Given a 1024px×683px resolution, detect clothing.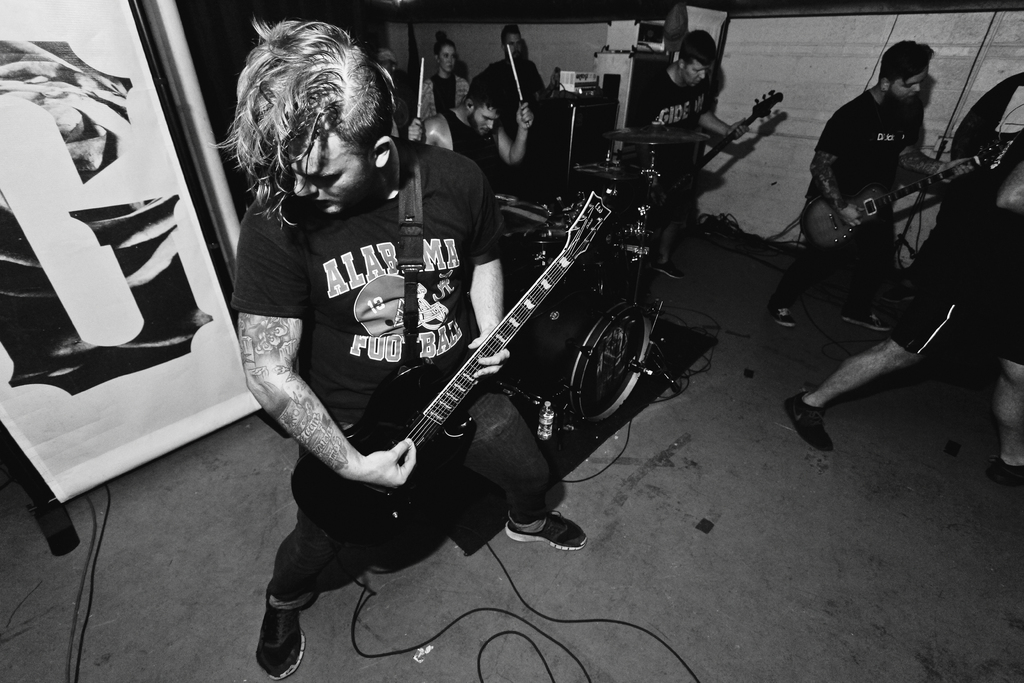
BBox(894, 210, 1023, 374).
